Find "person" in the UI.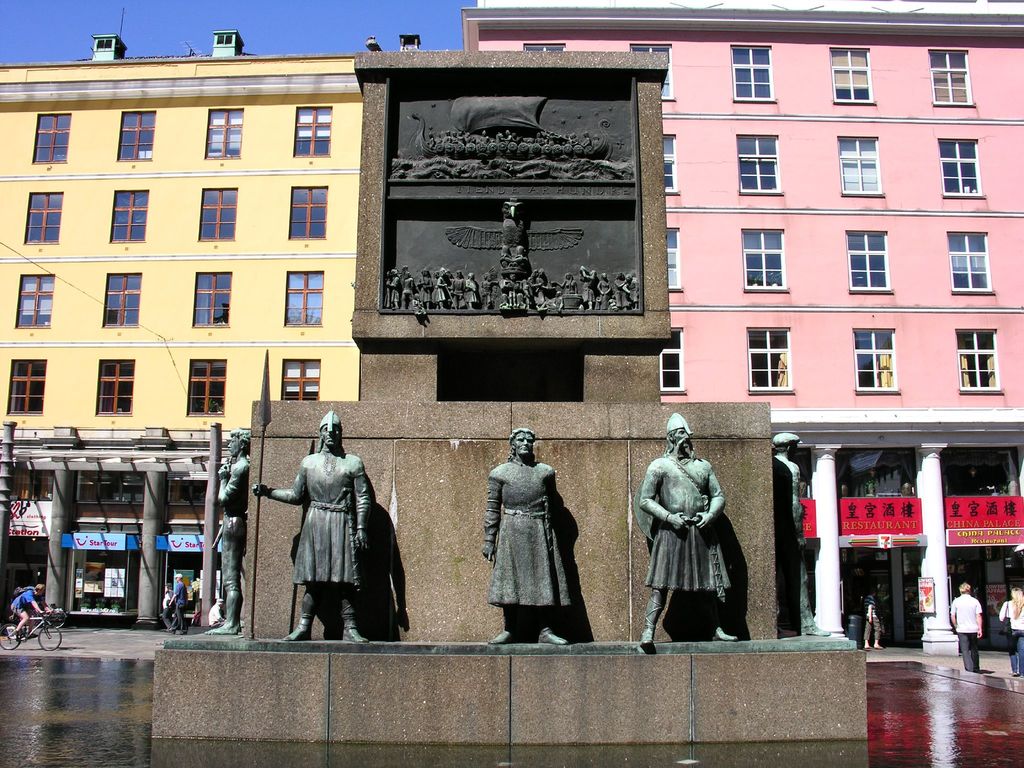
UI element at 4,580,39,634.
